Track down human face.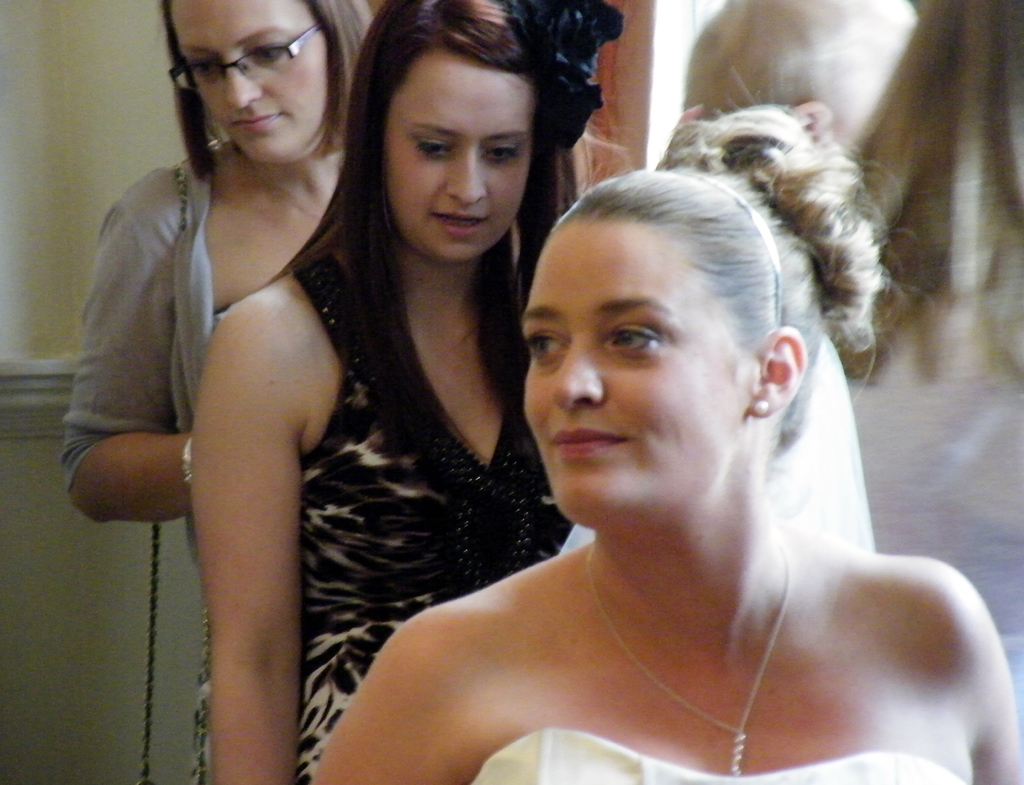
Tracked to {"x1": 172, "y1": 0, "x2": 328, "y2": 158}.
